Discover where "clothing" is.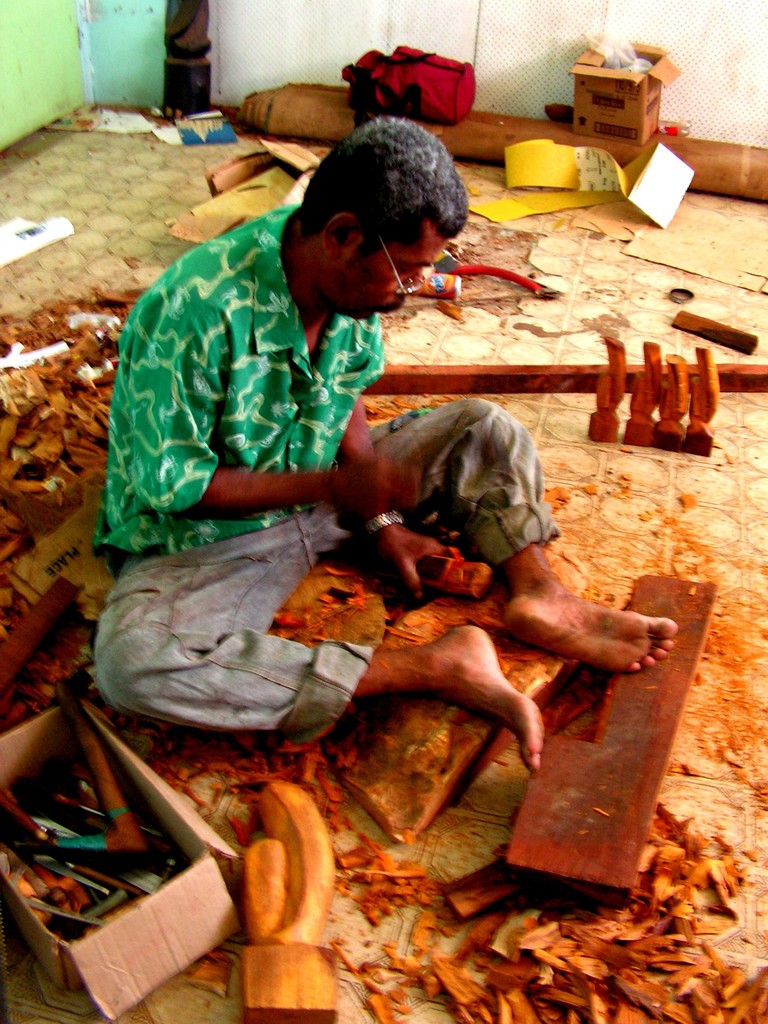
Discovered at x1=100 y1=191 x2=516 y2=571.
